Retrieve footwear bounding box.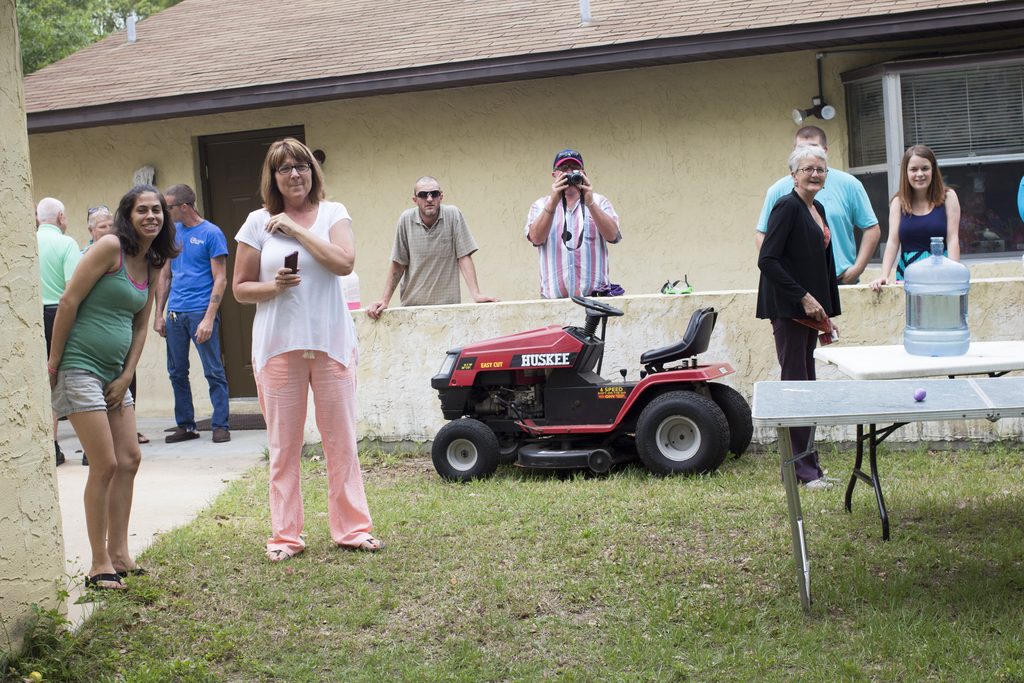
Bounding box: Rect(55, 438, 67, 466).
